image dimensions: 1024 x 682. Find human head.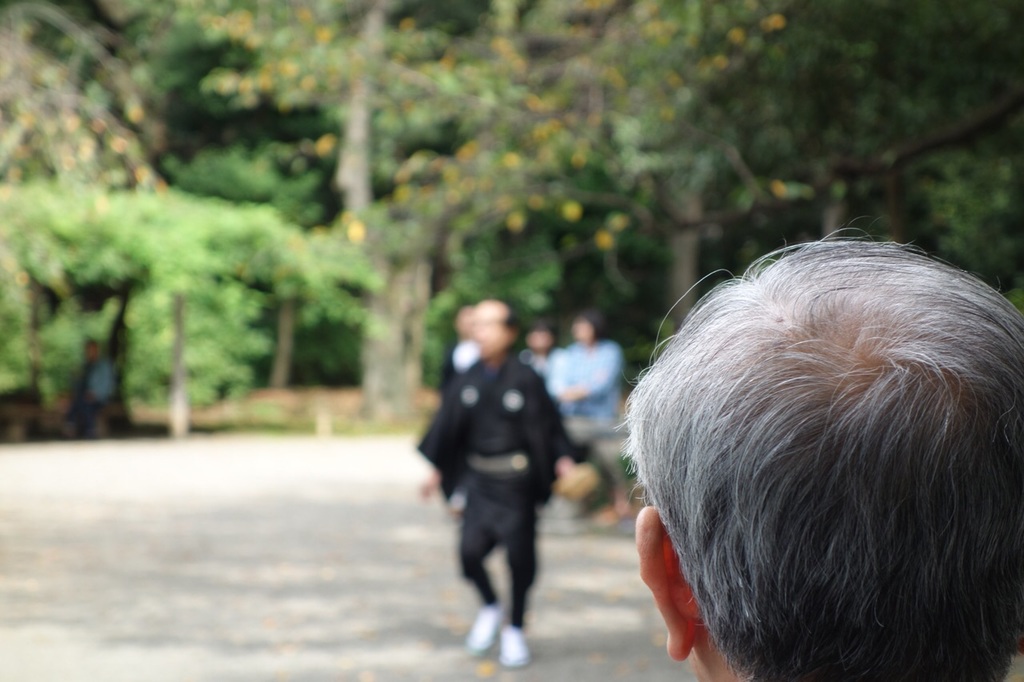
locate(466, 297, 523, 357).
